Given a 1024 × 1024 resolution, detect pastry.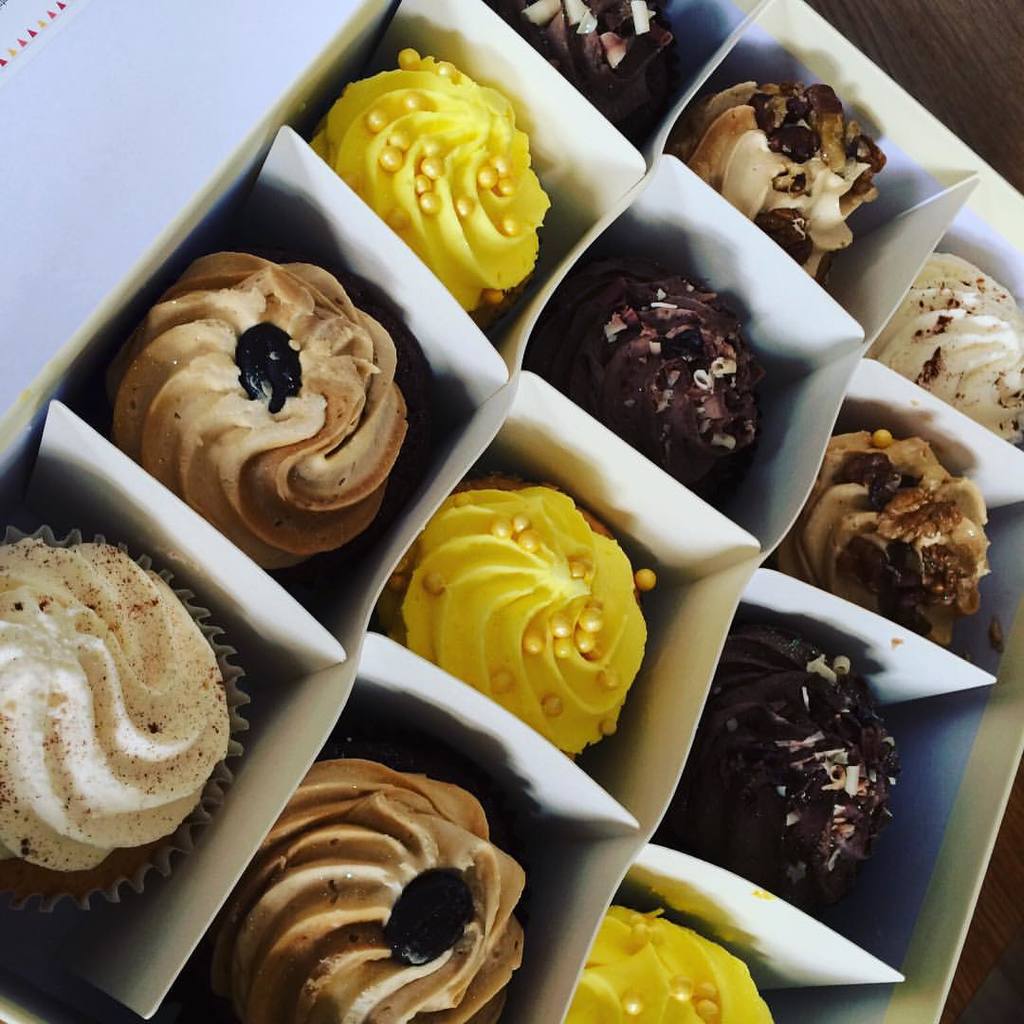
544:259:765:516.
